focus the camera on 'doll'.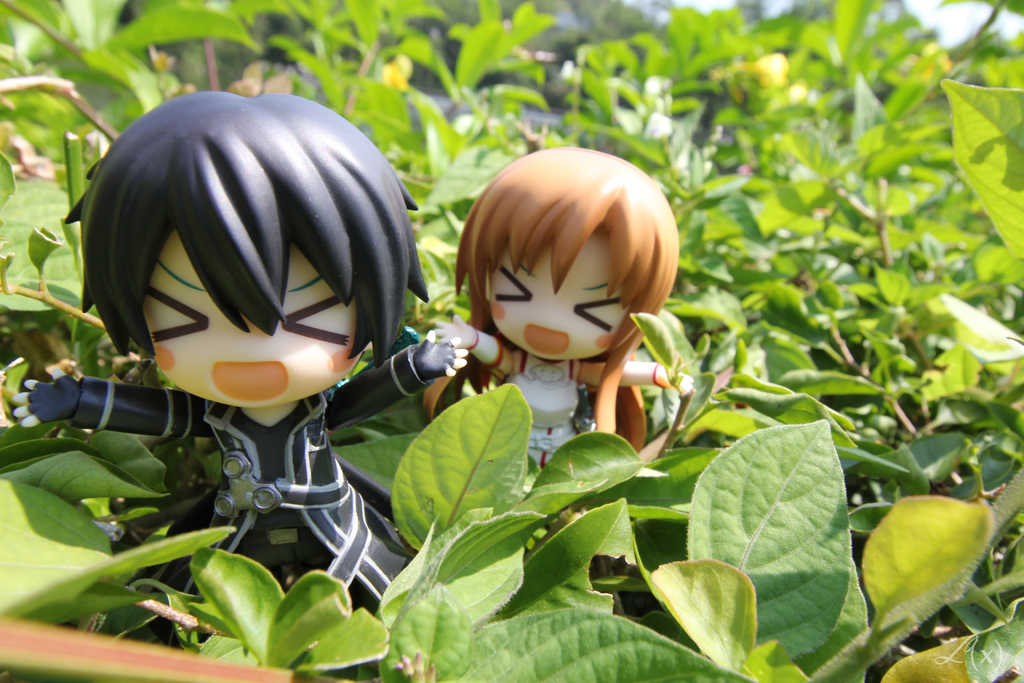
Focus region: [left=433, top=147, right=691, bottom=459].
